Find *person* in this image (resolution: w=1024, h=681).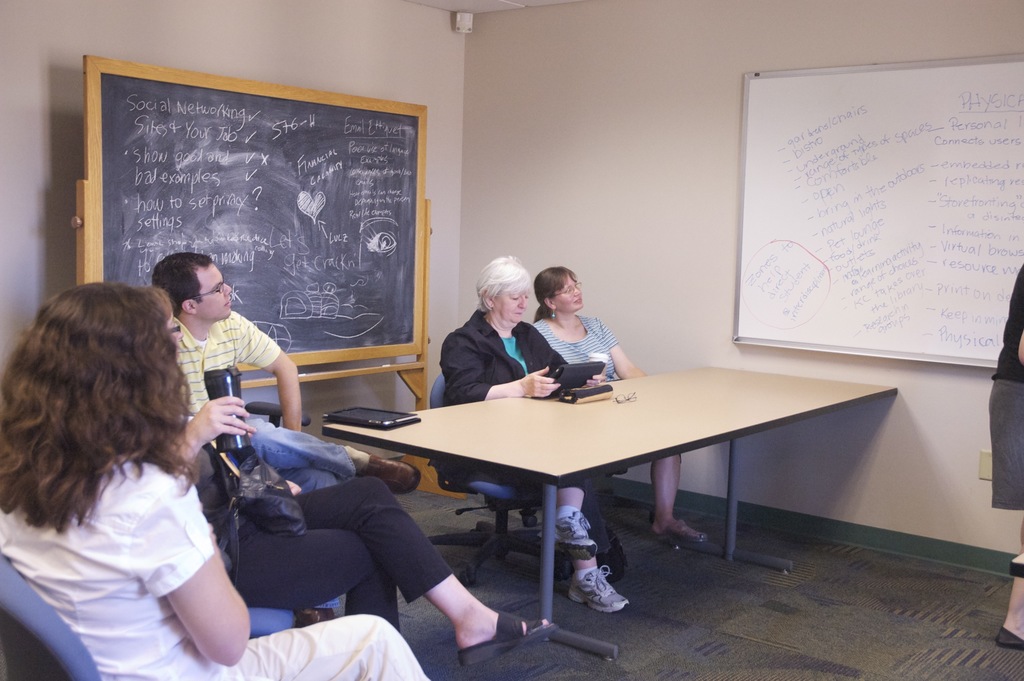
124/283/557/666.
